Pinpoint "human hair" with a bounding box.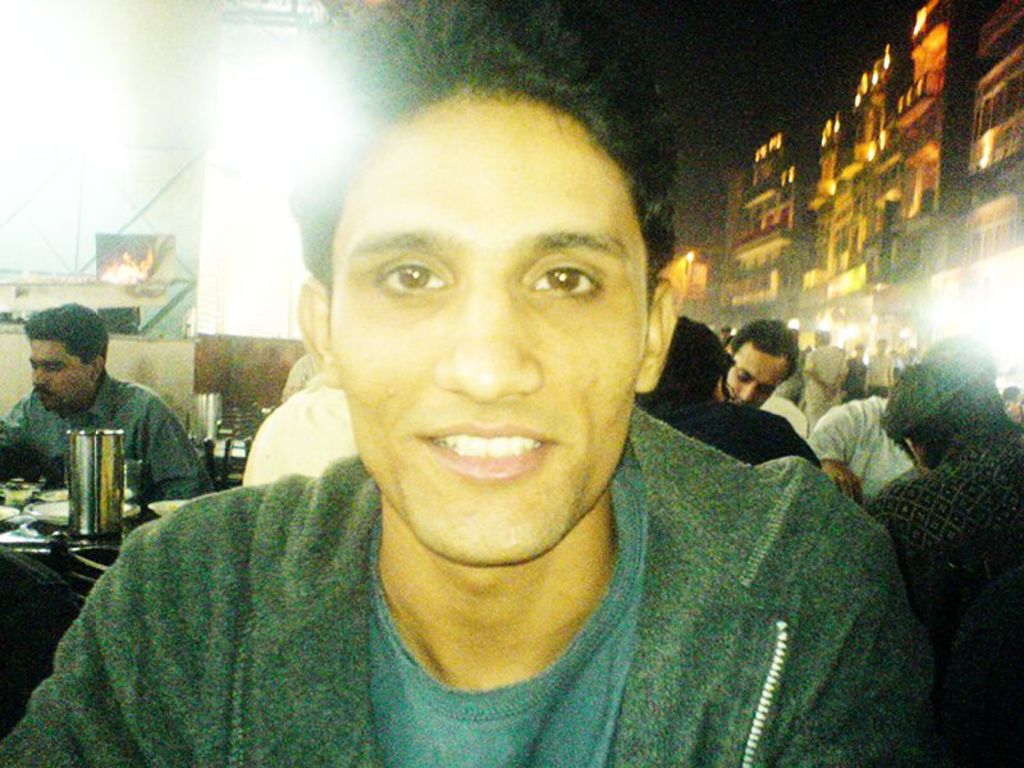
bbox(24, 296, 110, 378).
